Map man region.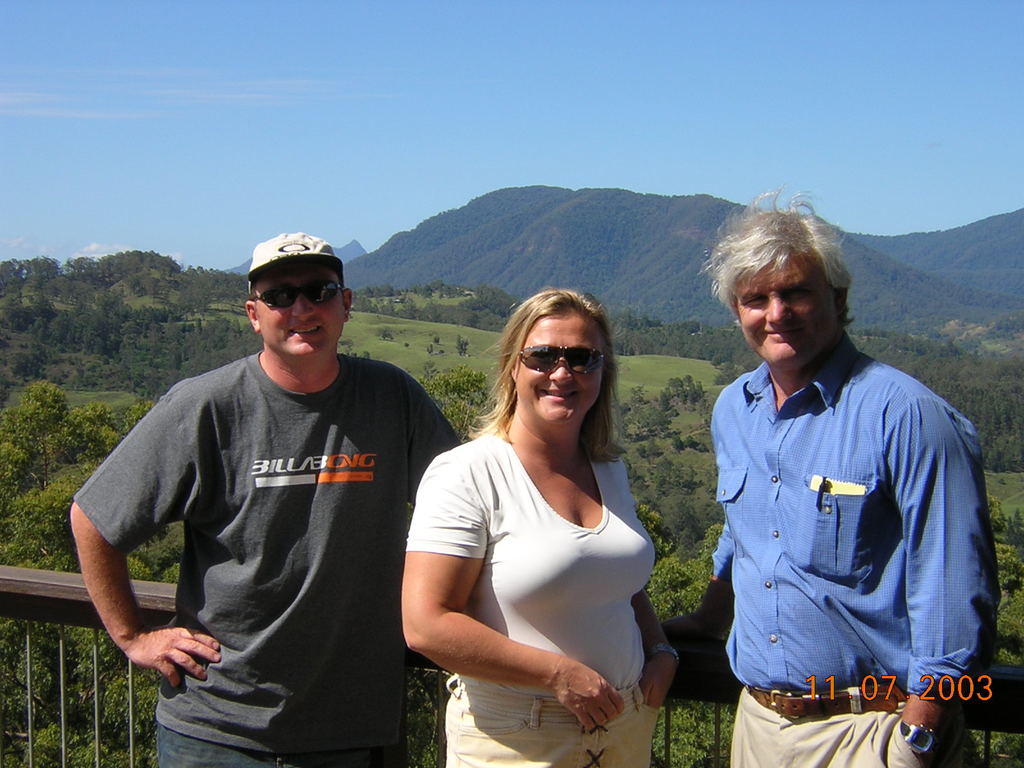
Mapped to bbox=(652, 177, 1004, 767).
